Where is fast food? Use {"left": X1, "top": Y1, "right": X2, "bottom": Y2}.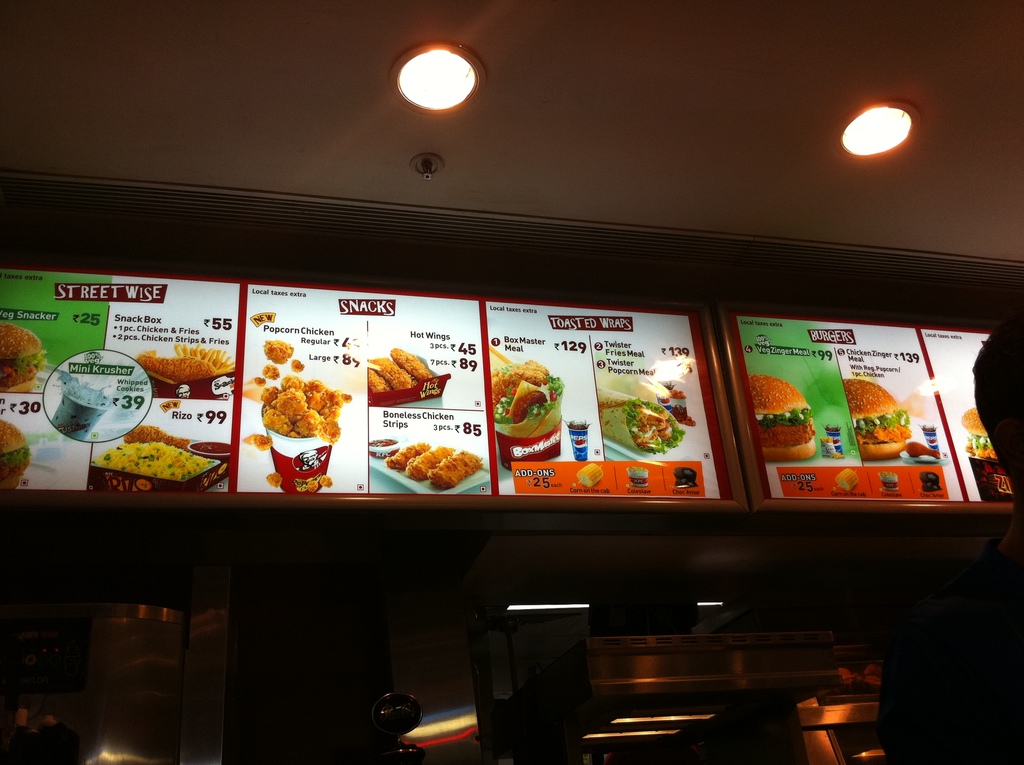
{"left": 293, "top": 480, "right": 307, "bottom": 492}.
